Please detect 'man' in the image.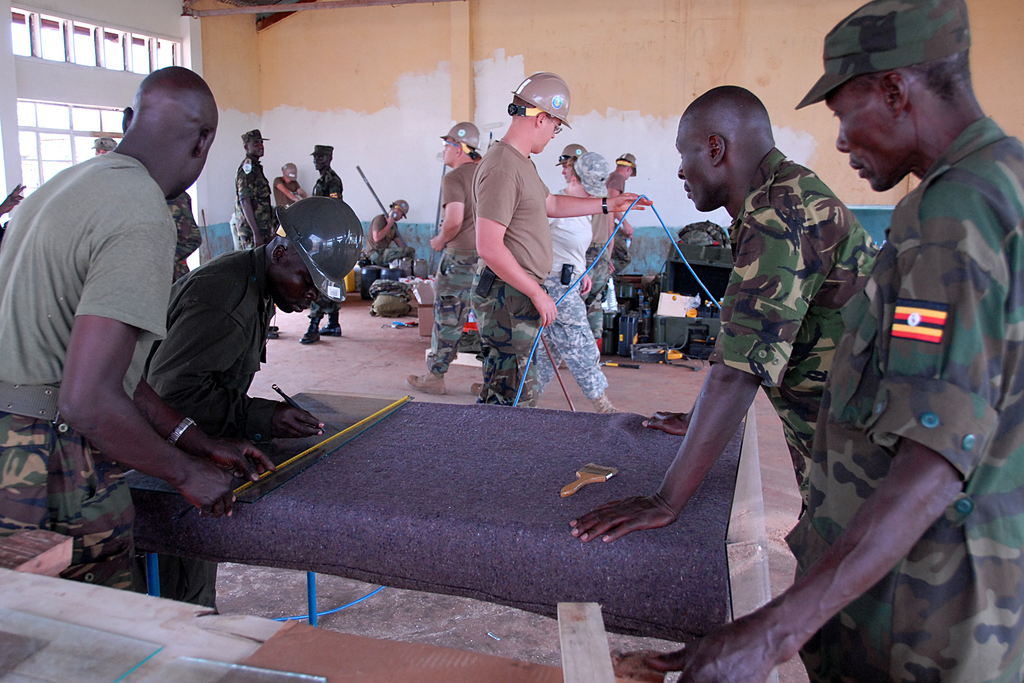
locate(17, 61, 248, 538).
